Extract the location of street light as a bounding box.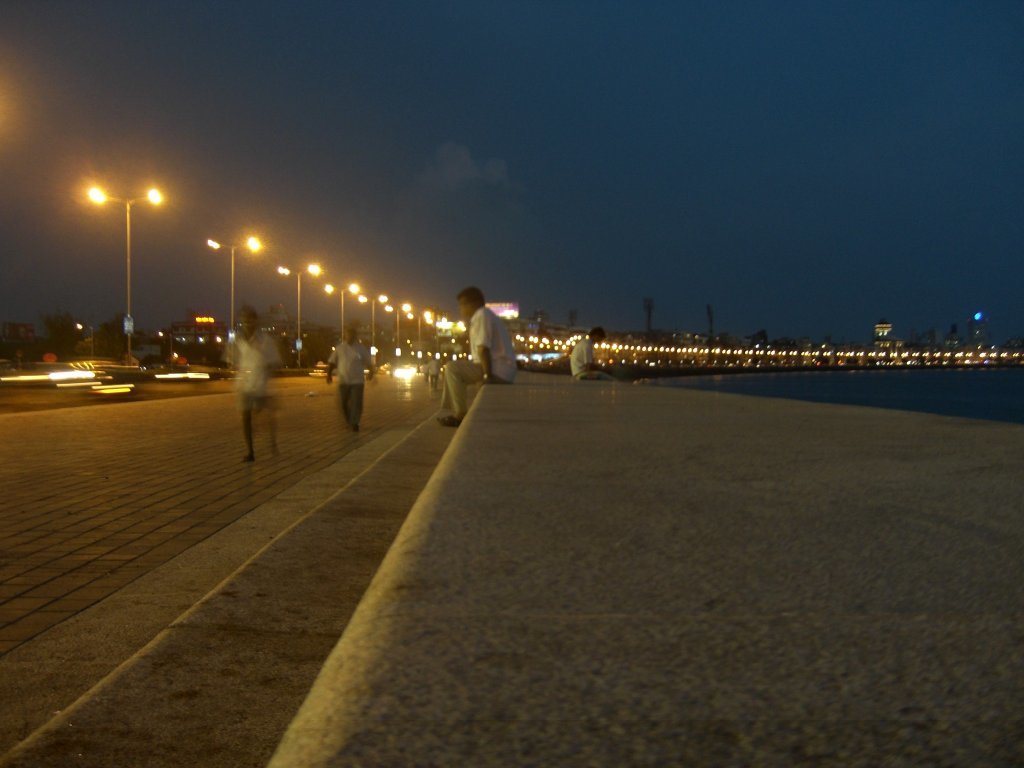
790/351/798/357.
